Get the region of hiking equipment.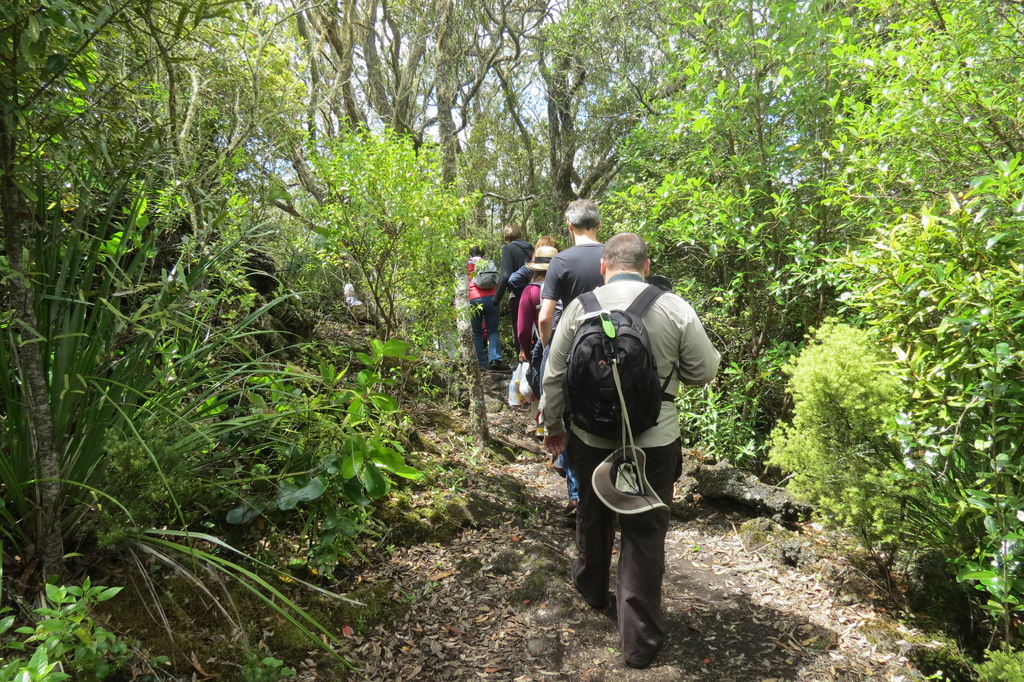
bbox=(563, 286, 677, 434).
